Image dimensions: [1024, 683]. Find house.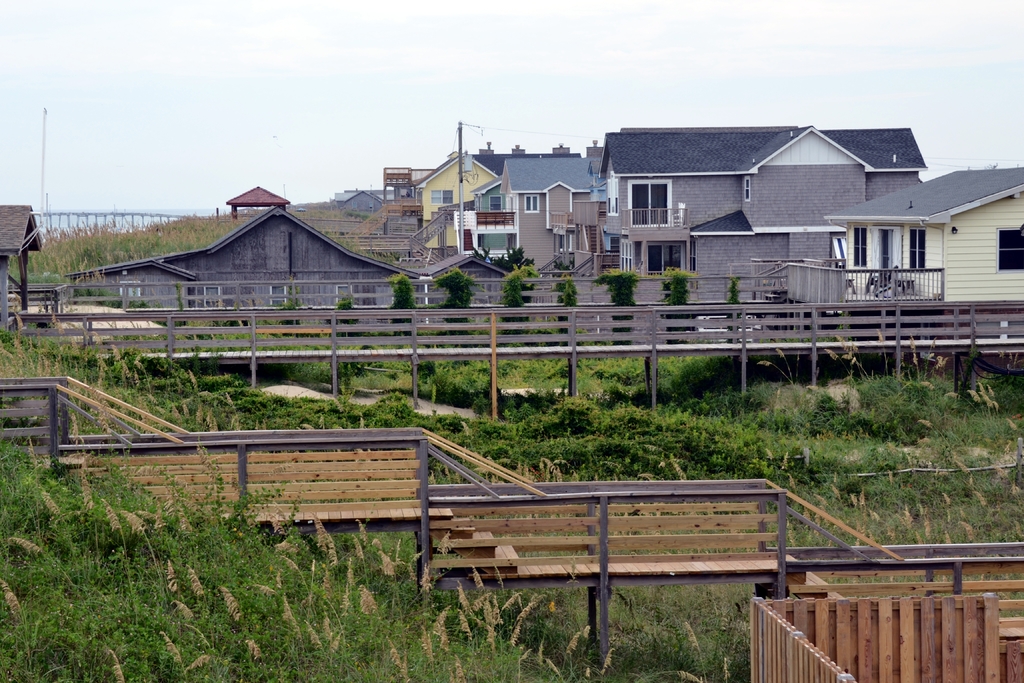
l=489, t=156, r=602, b=272.
